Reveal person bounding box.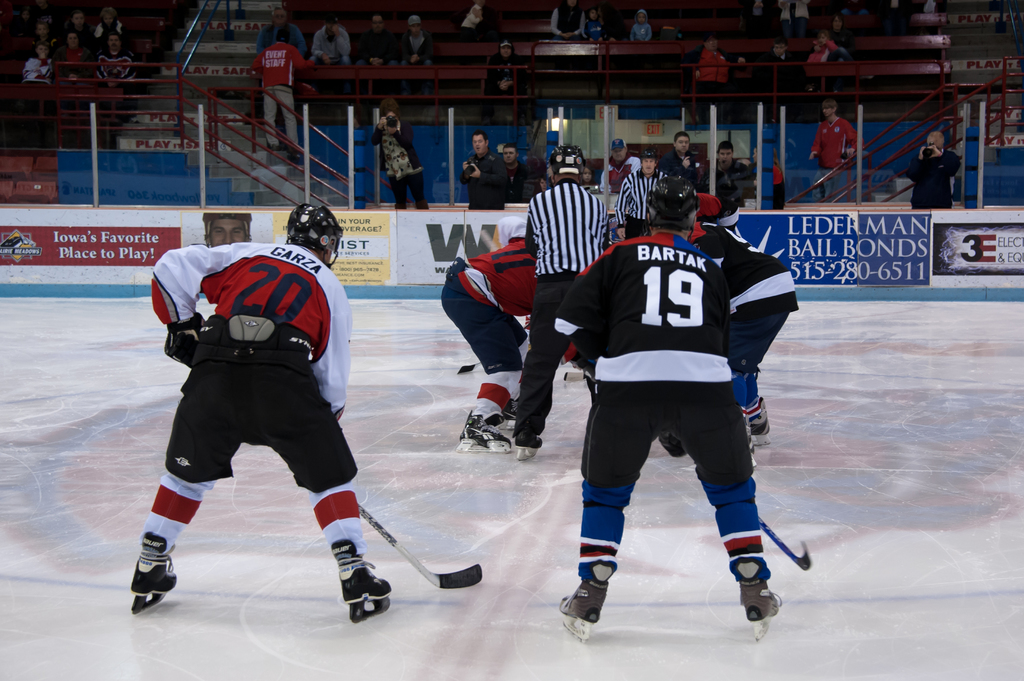
Revealed: rect(474, 41, 536, 127).
